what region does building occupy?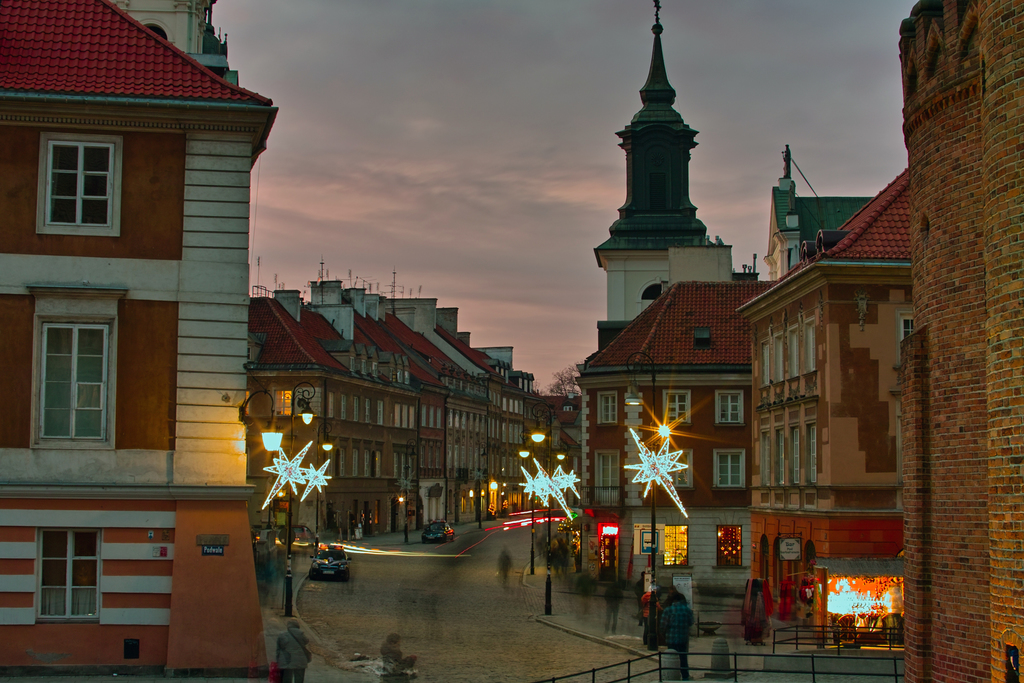
0:0:279:678.
